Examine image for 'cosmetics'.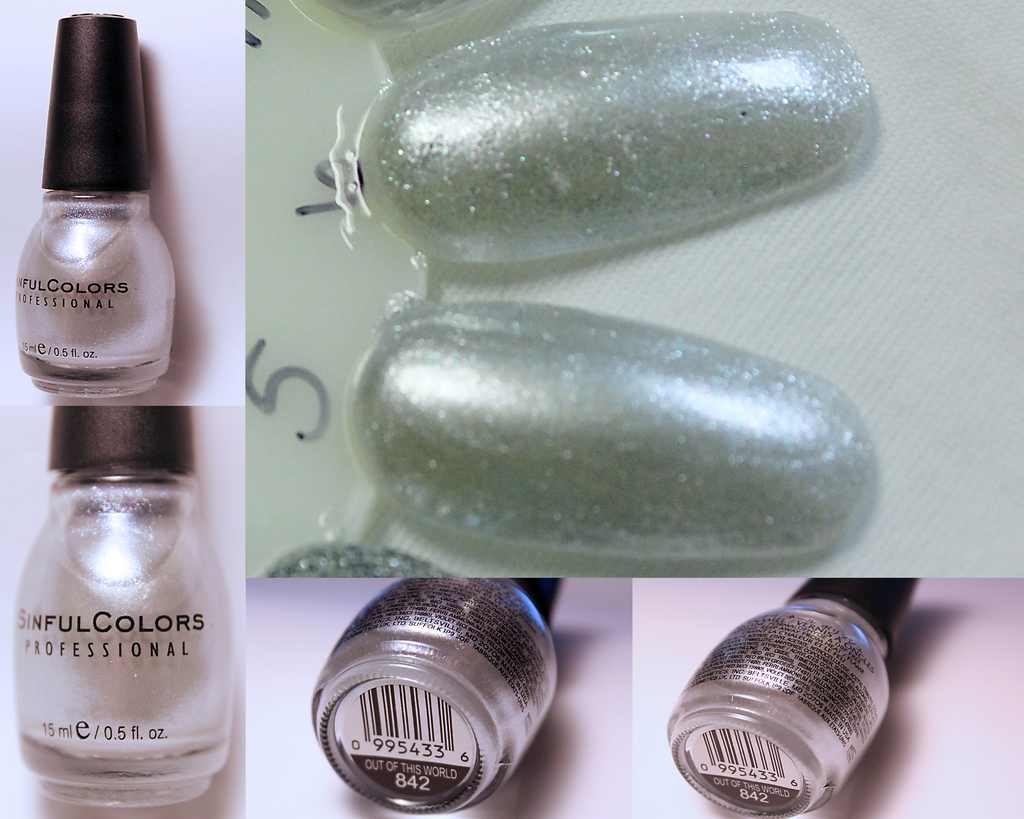
Examination result: [670, 576, 924, 818].
